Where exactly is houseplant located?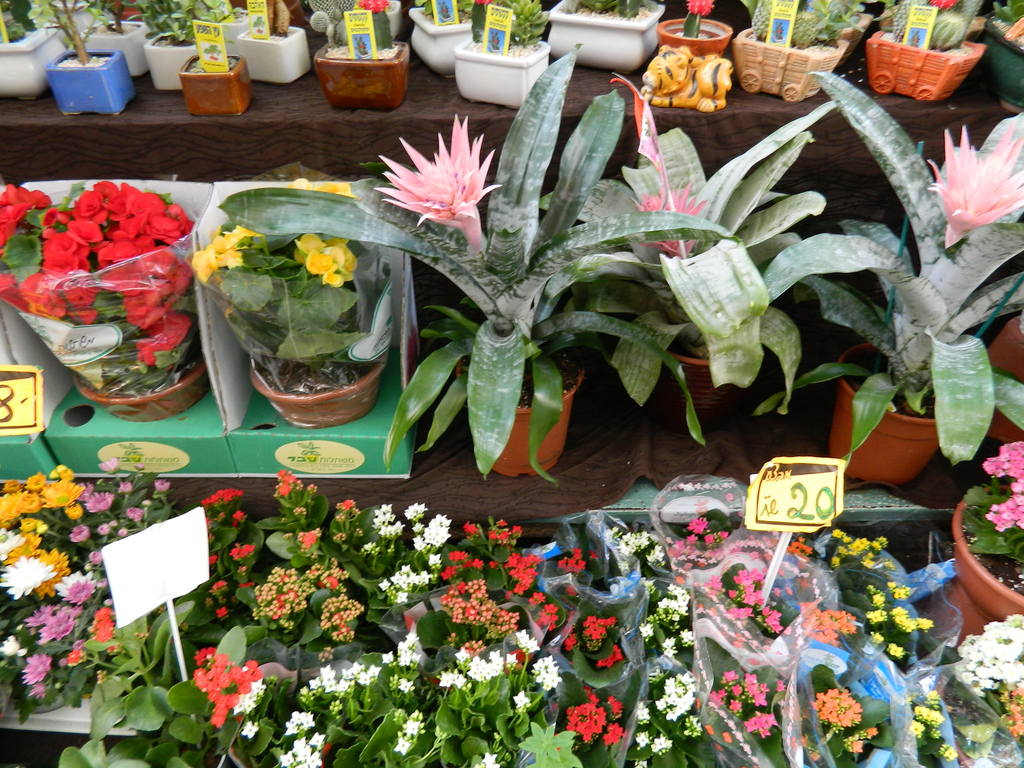
Its bounding box is crop(546, 0, 682, 73).
